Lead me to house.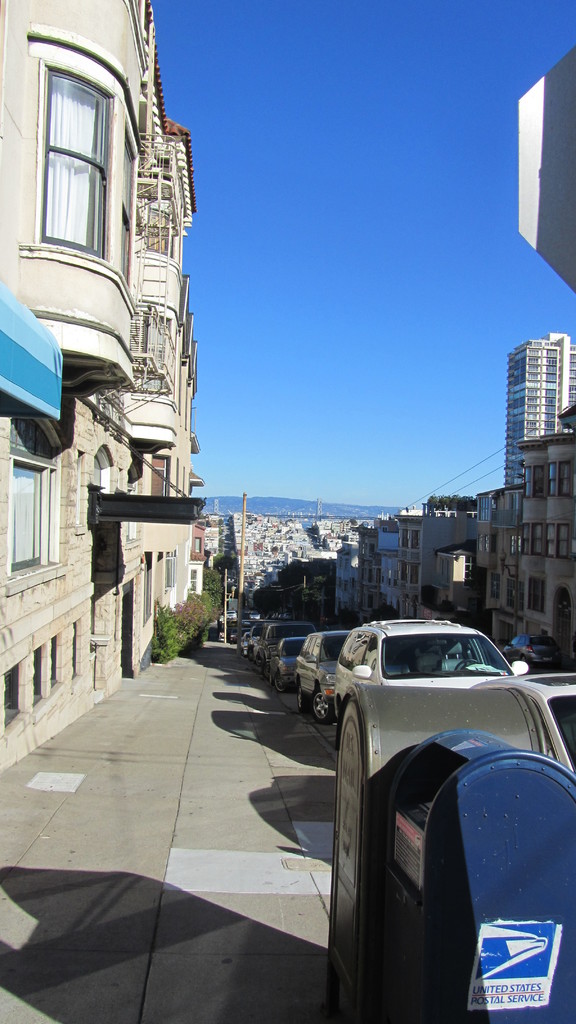
Lead to (503, 331, 575, 492).
